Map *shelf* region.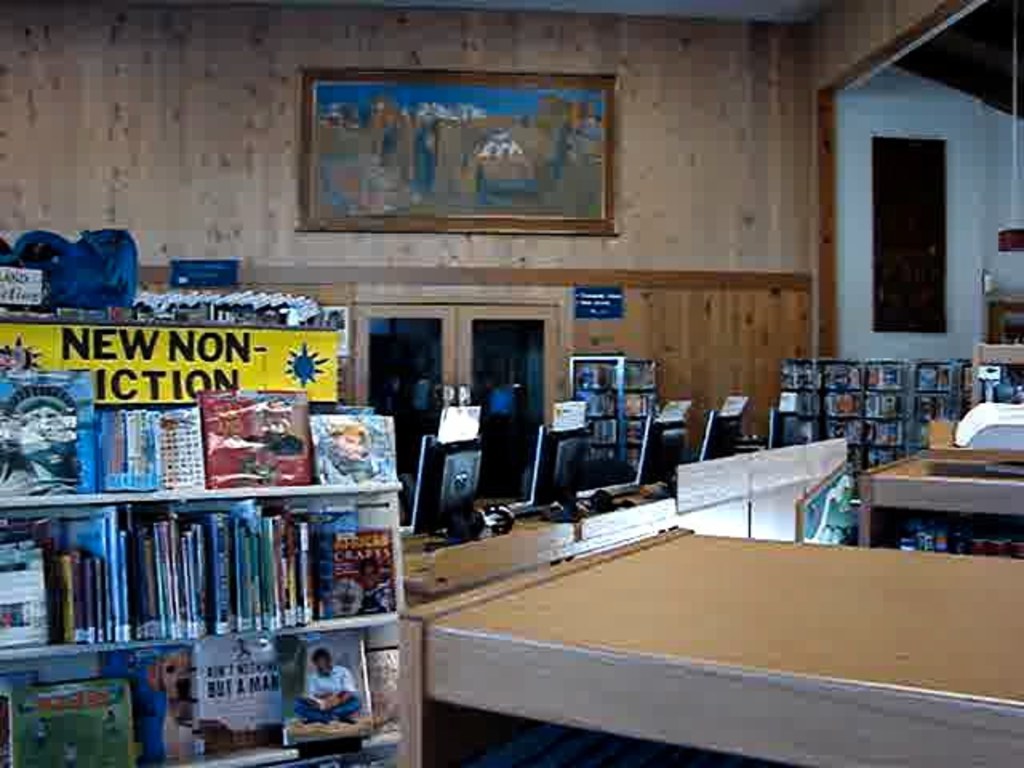
Mapped to 0 488 413 766.
